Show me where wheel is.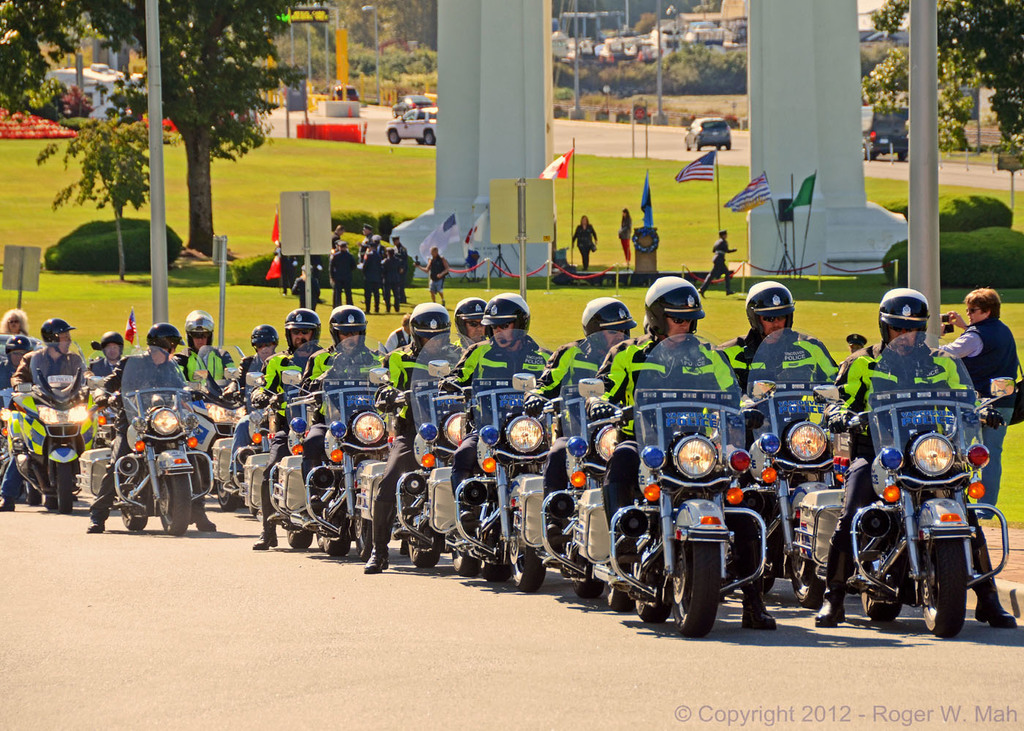
wheel is at 634, 570, 674, 629.
